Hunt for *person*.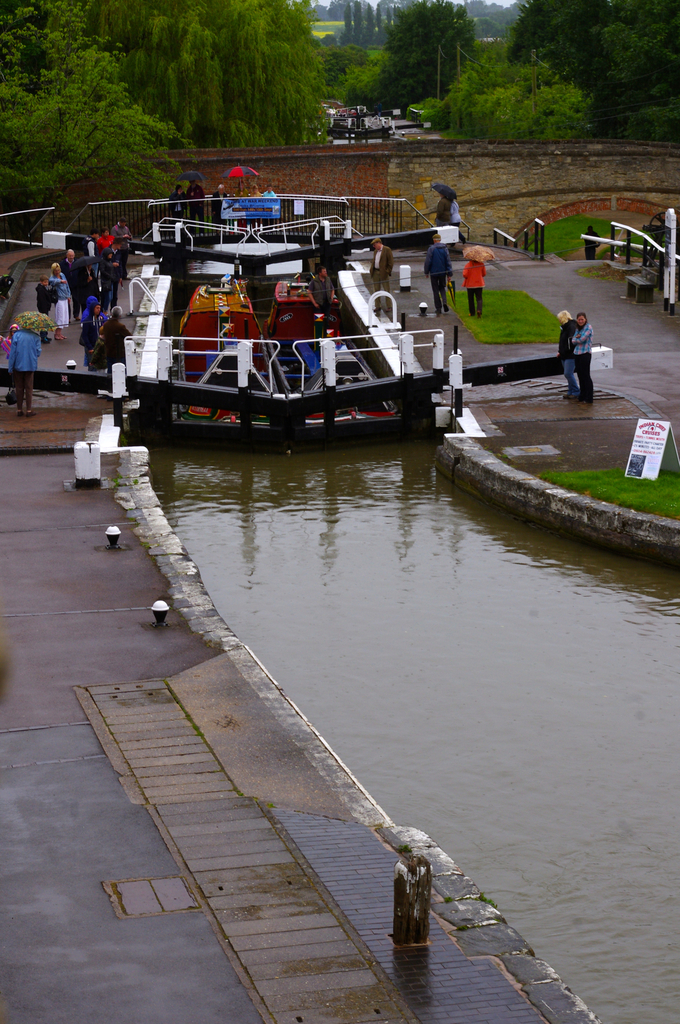
Hunted down at <bbox>458, 246, 488, 319</bbox>.
